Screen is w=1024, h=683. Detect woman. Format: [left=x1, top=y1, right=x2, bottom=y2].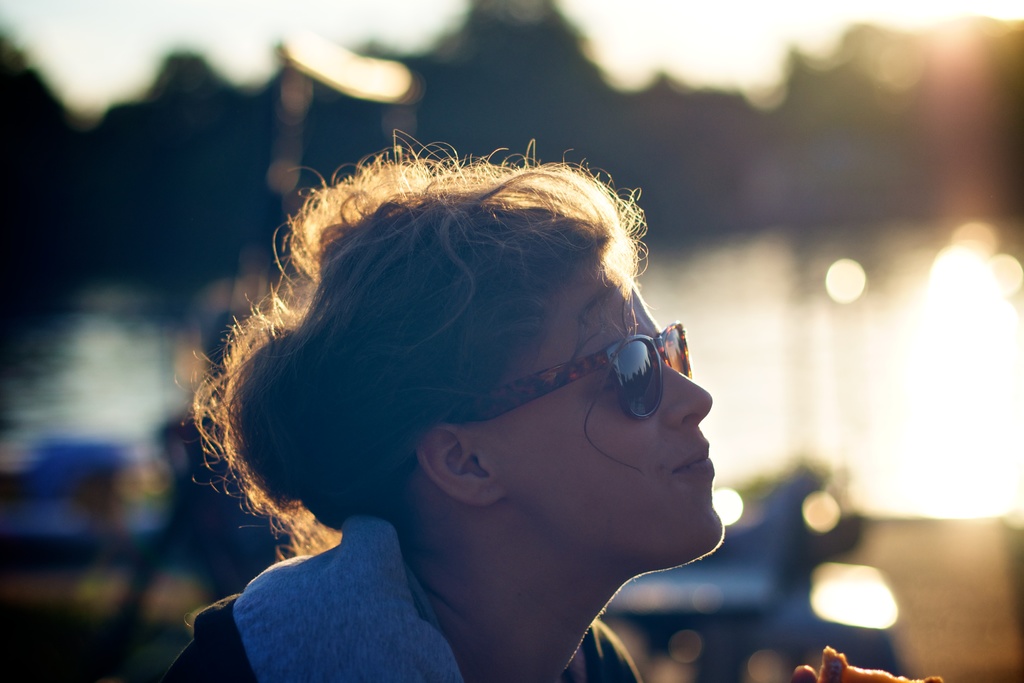
[left=164, top=117, right=772, bottom=682].
